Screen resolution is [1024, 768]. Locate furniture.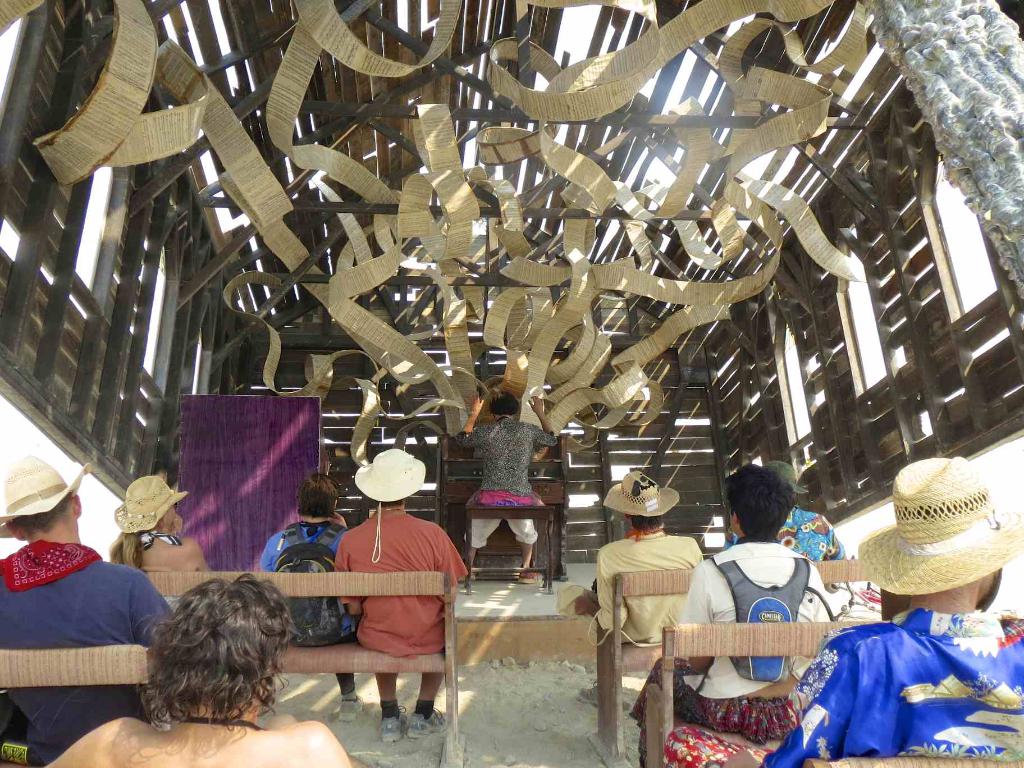
[left=643, top=620, right=879, bottom=767].
